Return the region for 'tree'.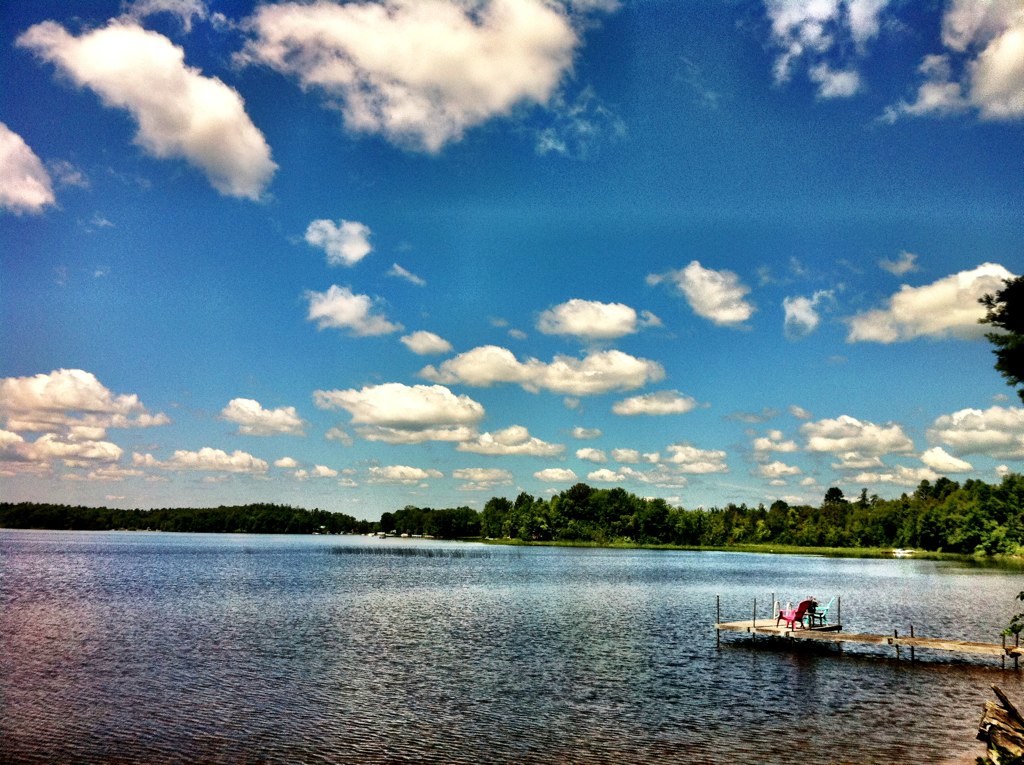
region(979, 271, 1023, 411).
